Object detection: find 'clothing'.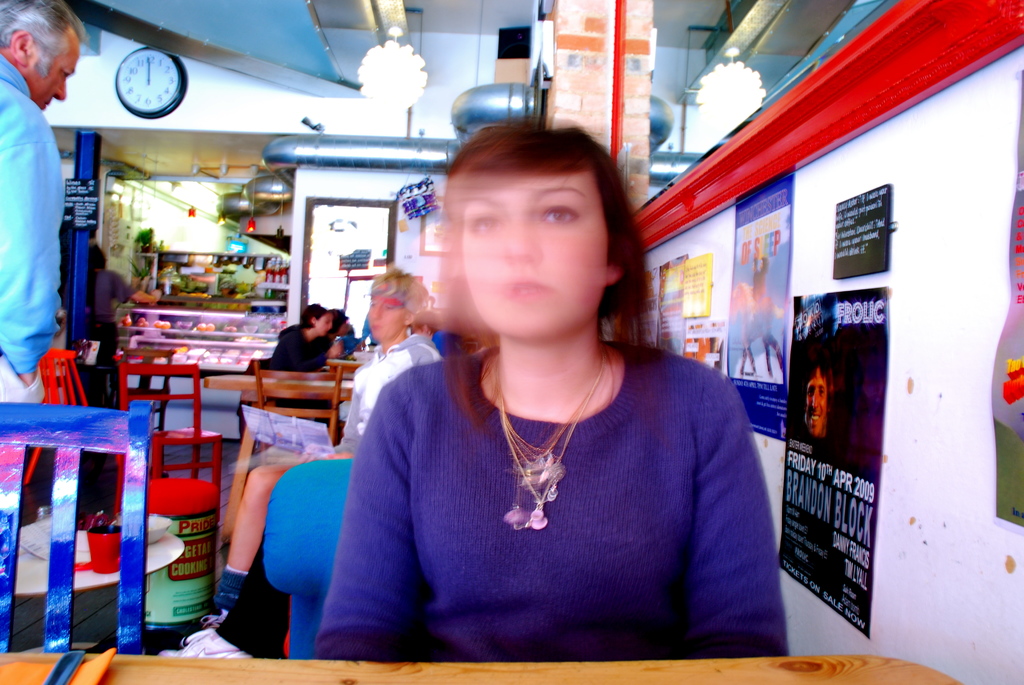
(0,54,72,458).
